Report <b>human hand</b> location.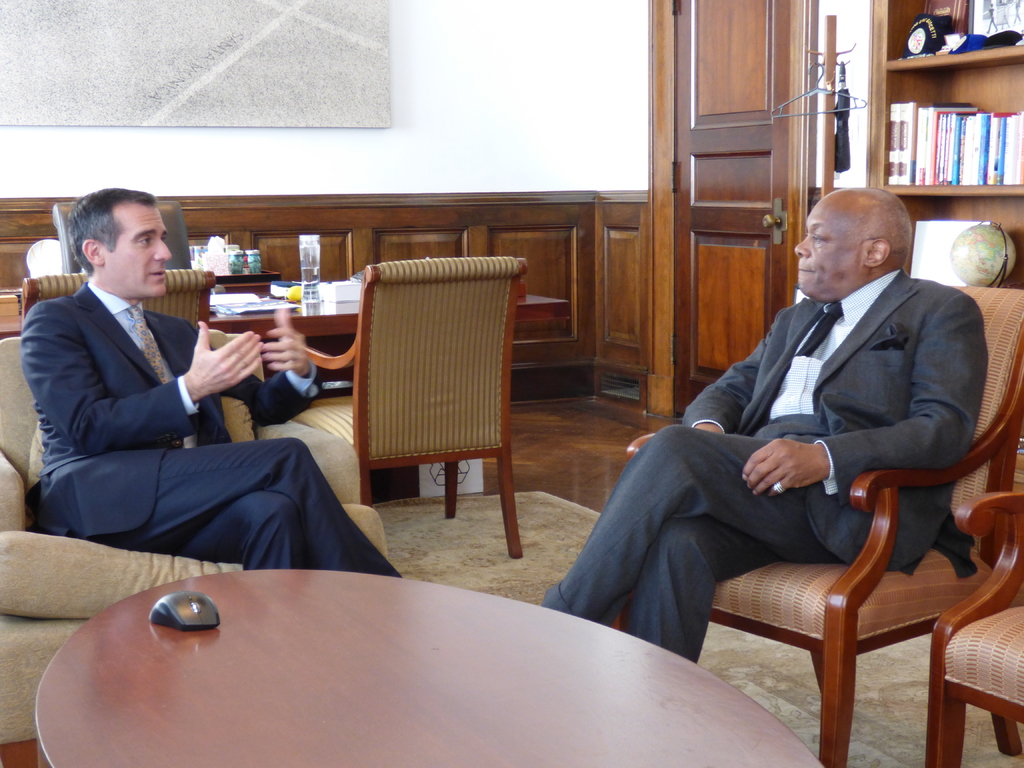
Report: <box>262,302,310,376</box>.
